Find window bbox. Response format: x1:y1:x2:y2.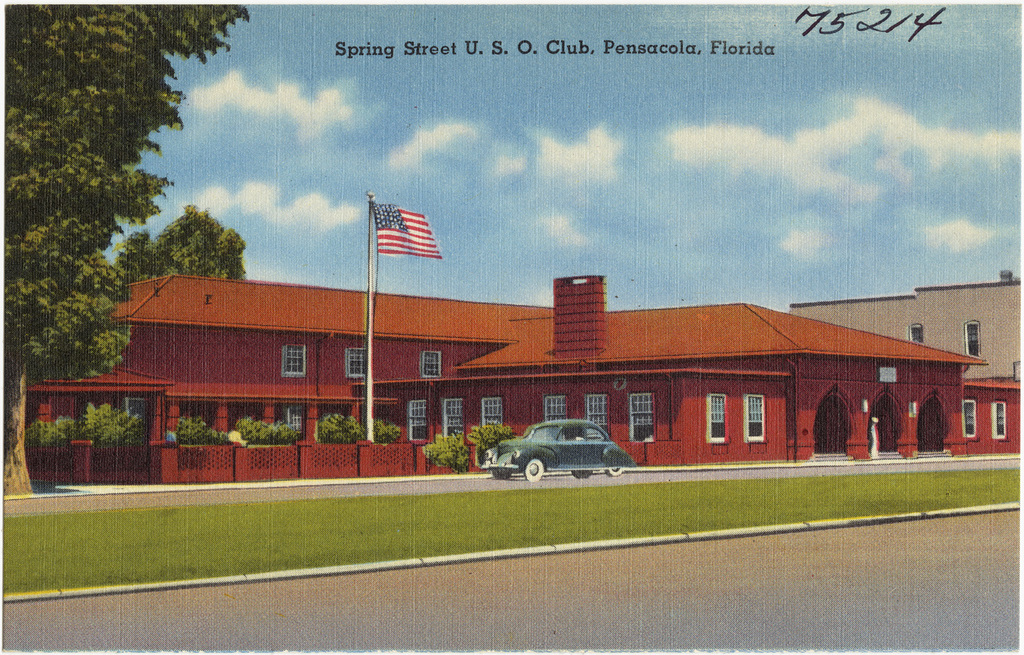
338:342:371:379.
